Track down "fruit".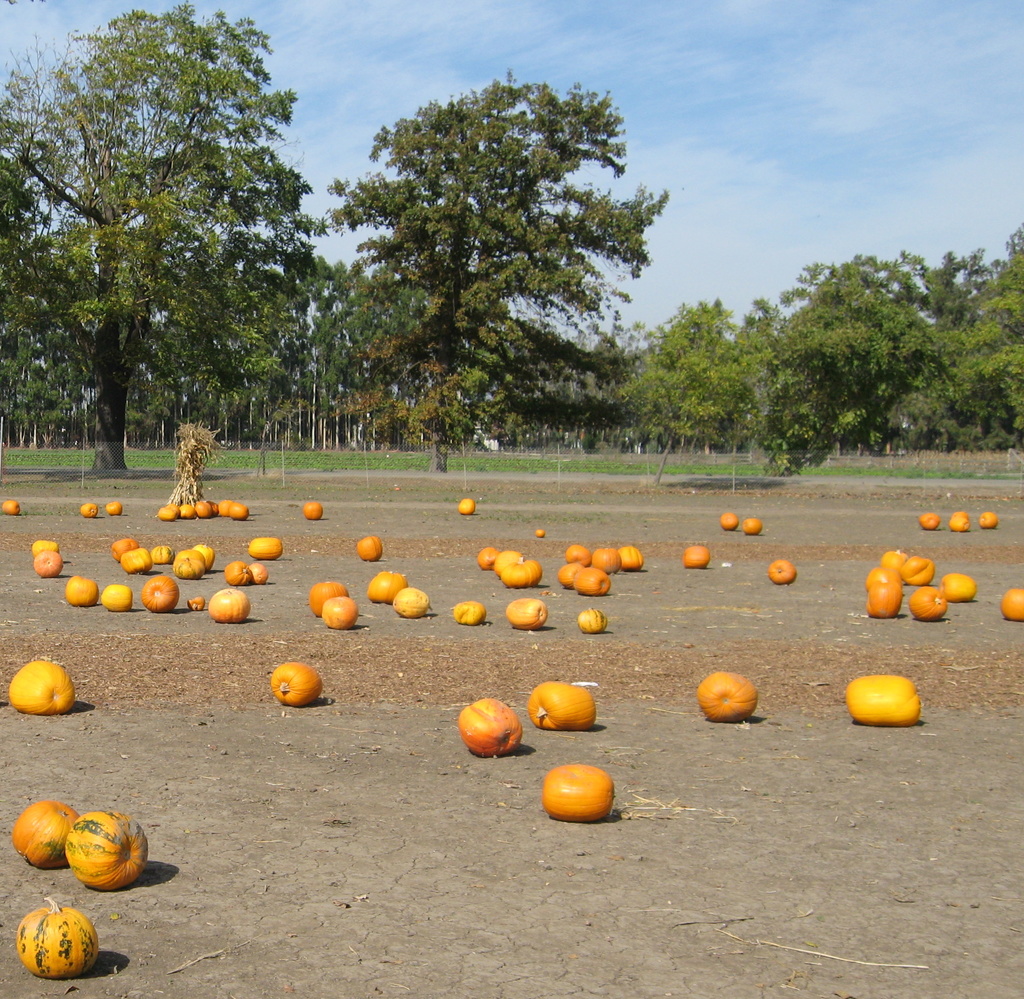
Tracked to box=[945, 513, 972, 534].
